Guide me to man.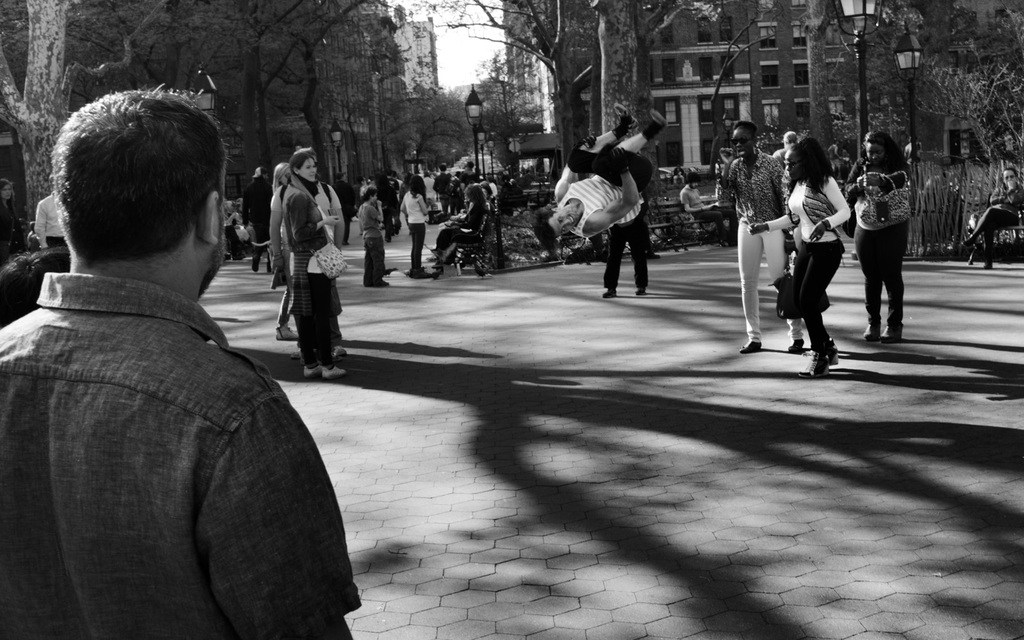
Guidance: Rect(377, 164, 408, 245).
